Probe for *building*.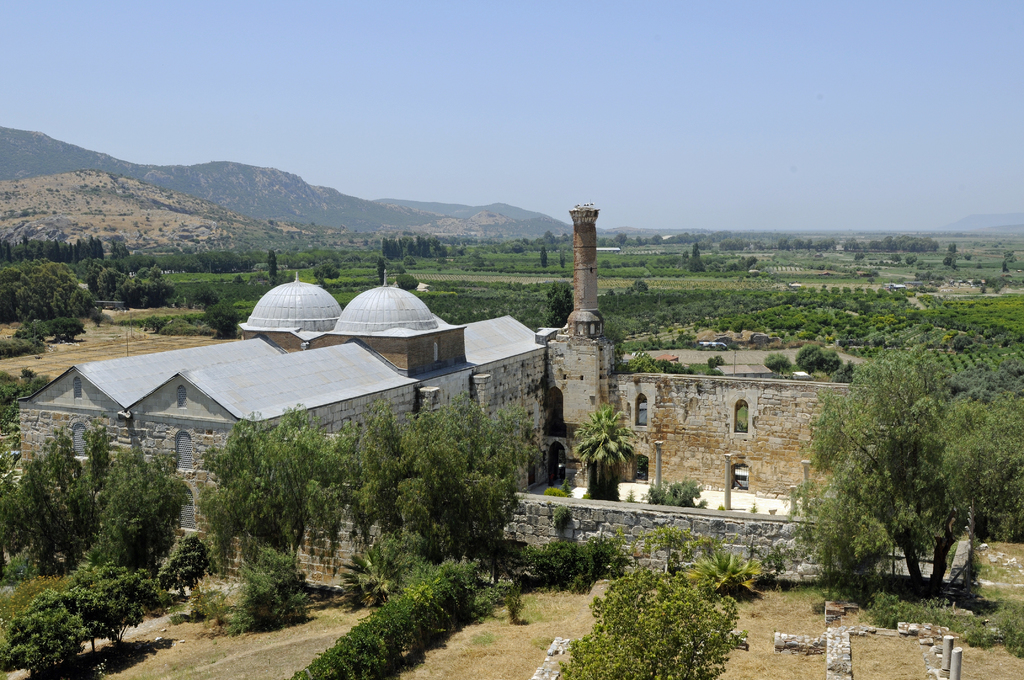
Probe result: 21/269/557/541.
